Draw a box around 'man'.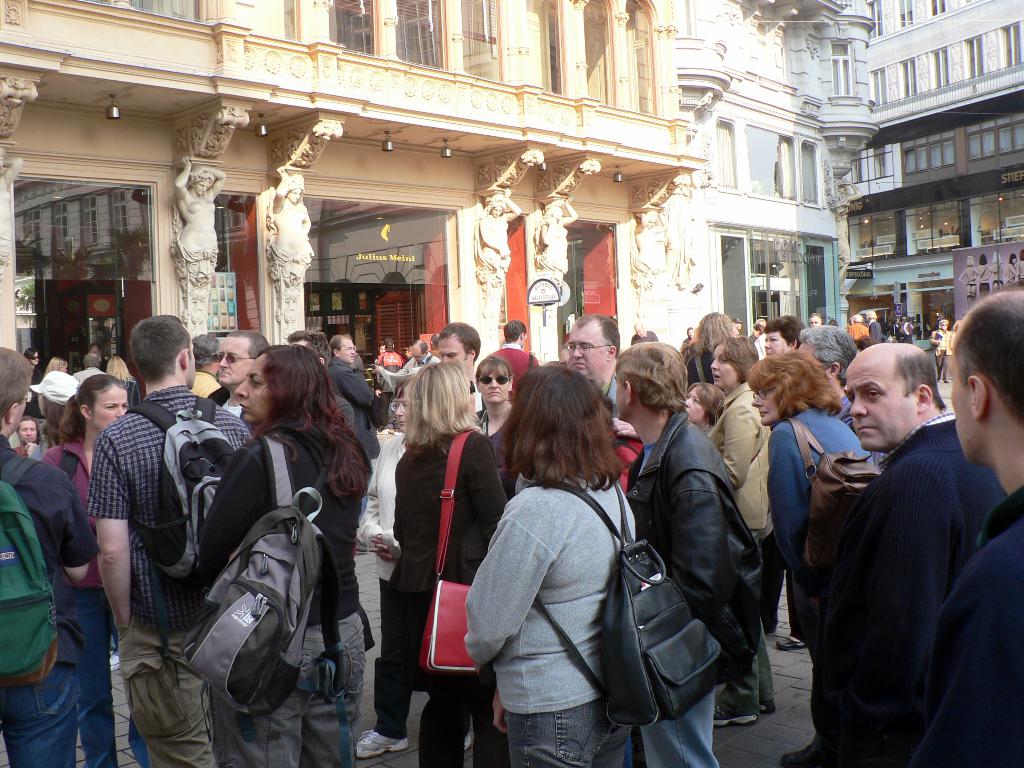
{"x1": 614, "y1": 344, "x2": 762, "y2": 767}.
